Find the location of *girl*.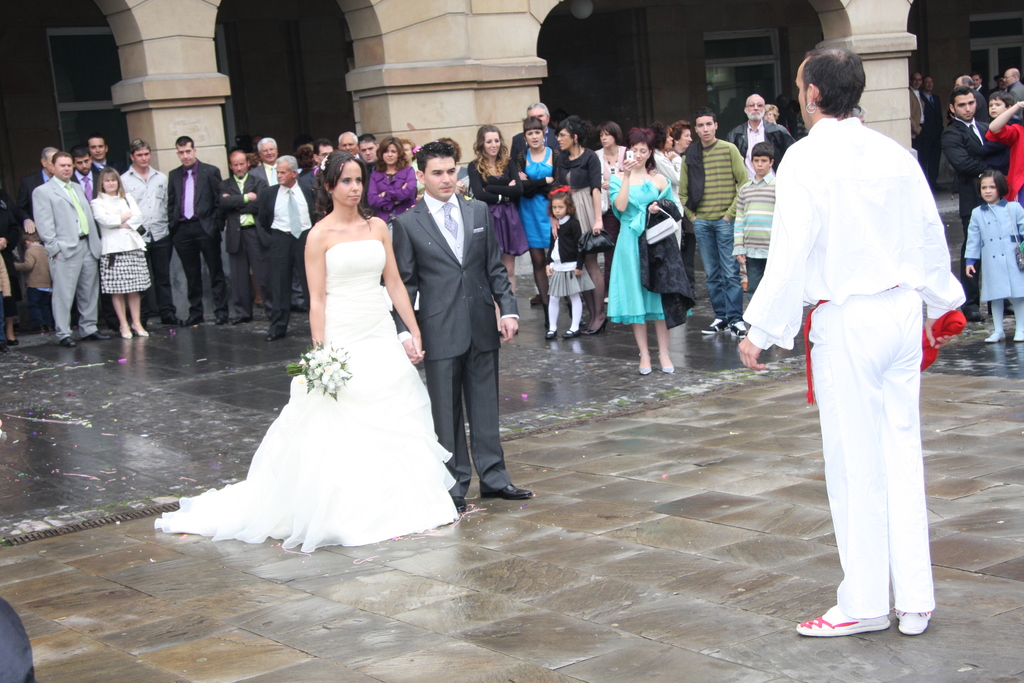
Location: [x1=545, y1=186, x2=596, y2=340].
